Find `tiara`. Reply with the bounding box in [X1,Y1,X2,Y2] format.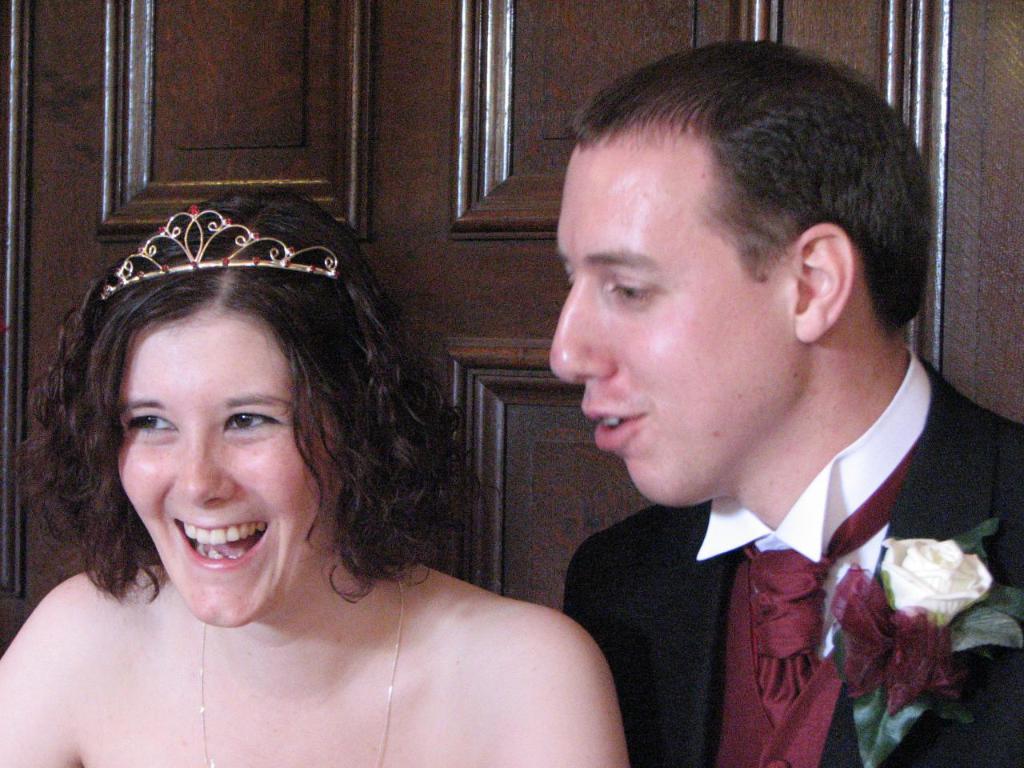
[99,205,341,302].
